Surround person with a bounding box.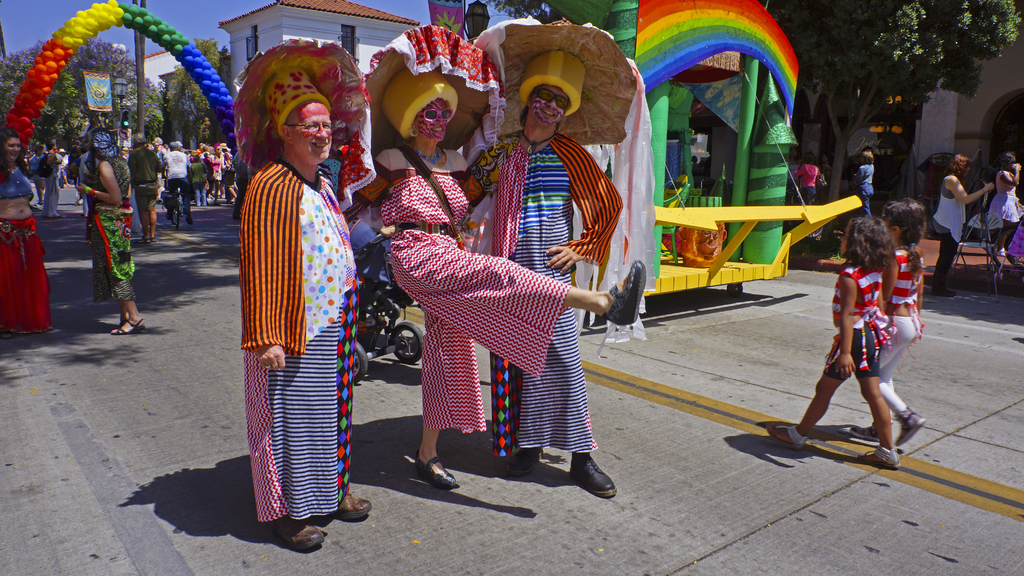
region(461, 51, 630, 508).
